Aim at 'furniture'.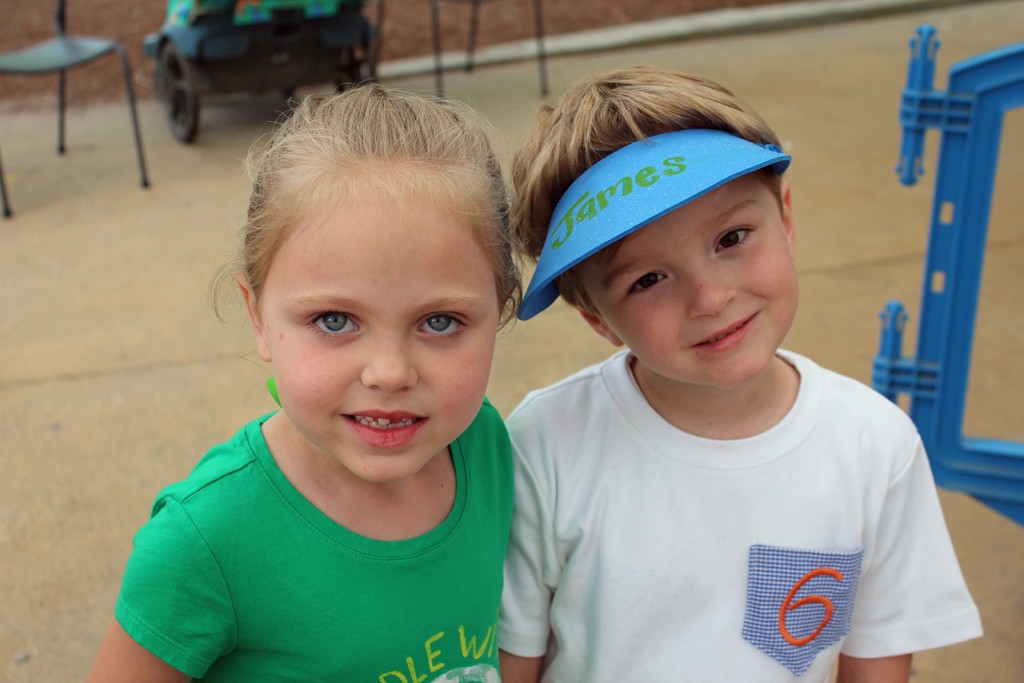
Aimed at [x1=0, y1=0, x2=153, y2=218].
